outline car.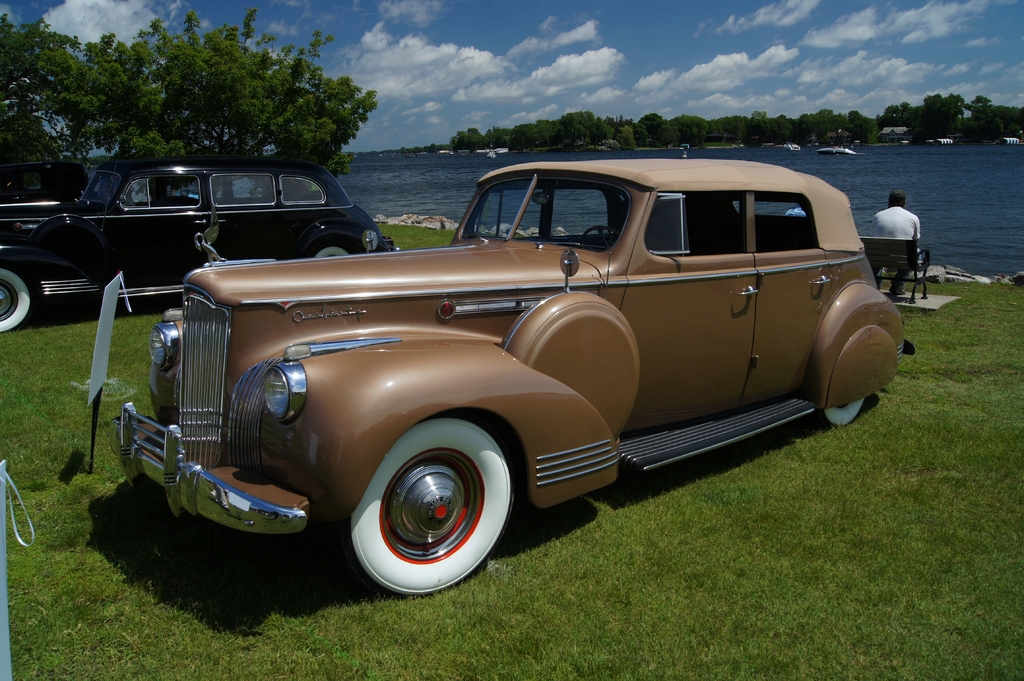
Outline: bbox(109, 159, 915, 599).
